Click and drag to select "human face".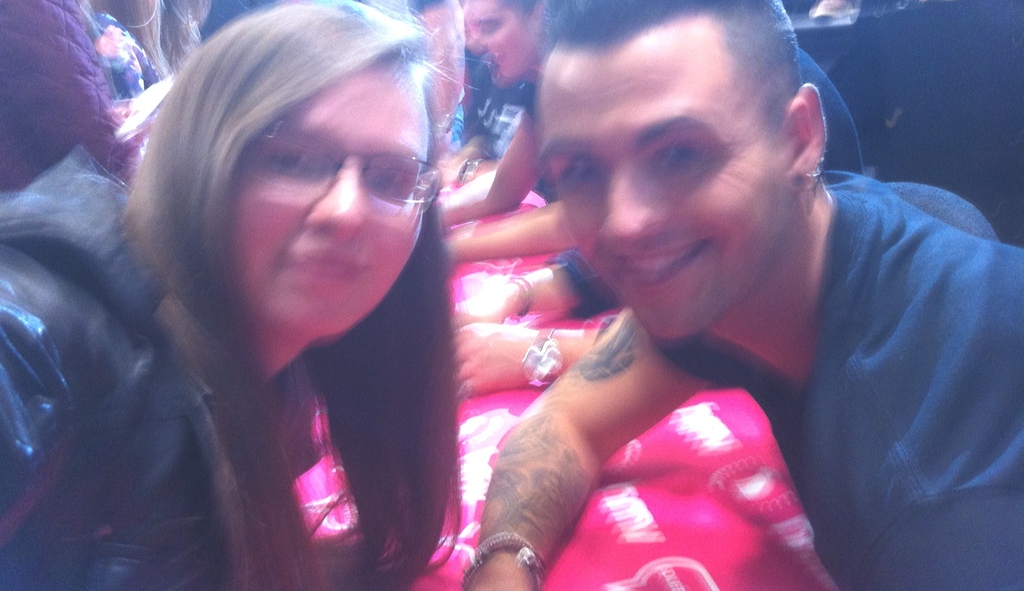
Selection: pyautogui.locateOnScreen(461, 0, 538, 79).
